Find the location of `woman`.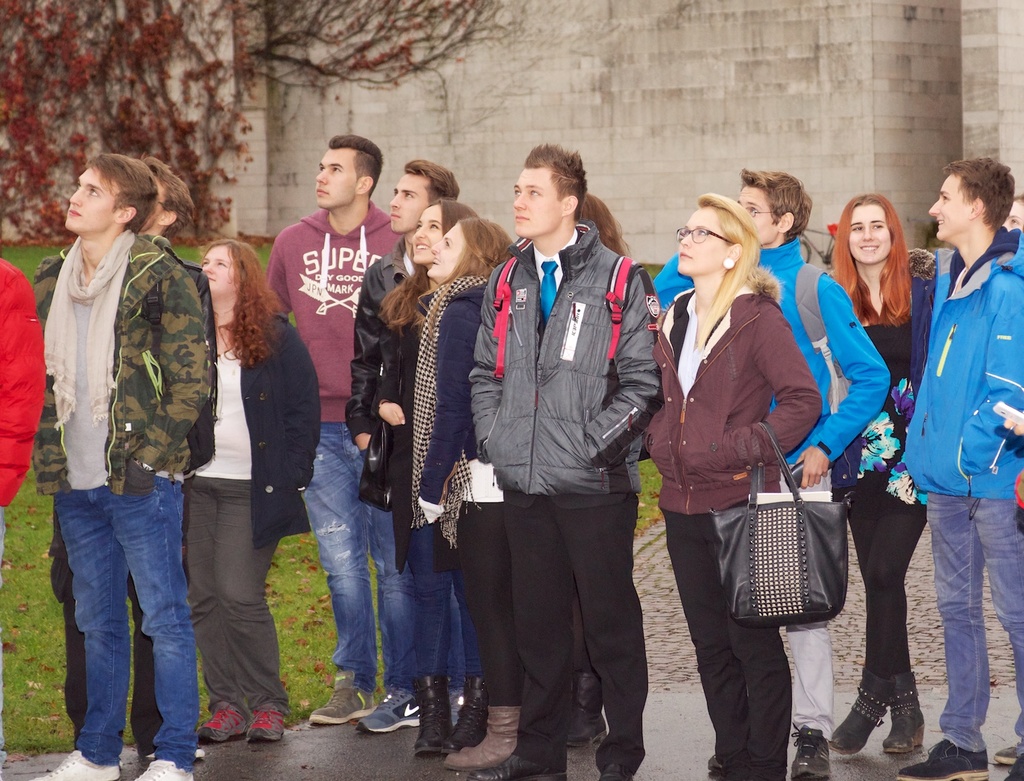
Location: [410,221,512,769].
